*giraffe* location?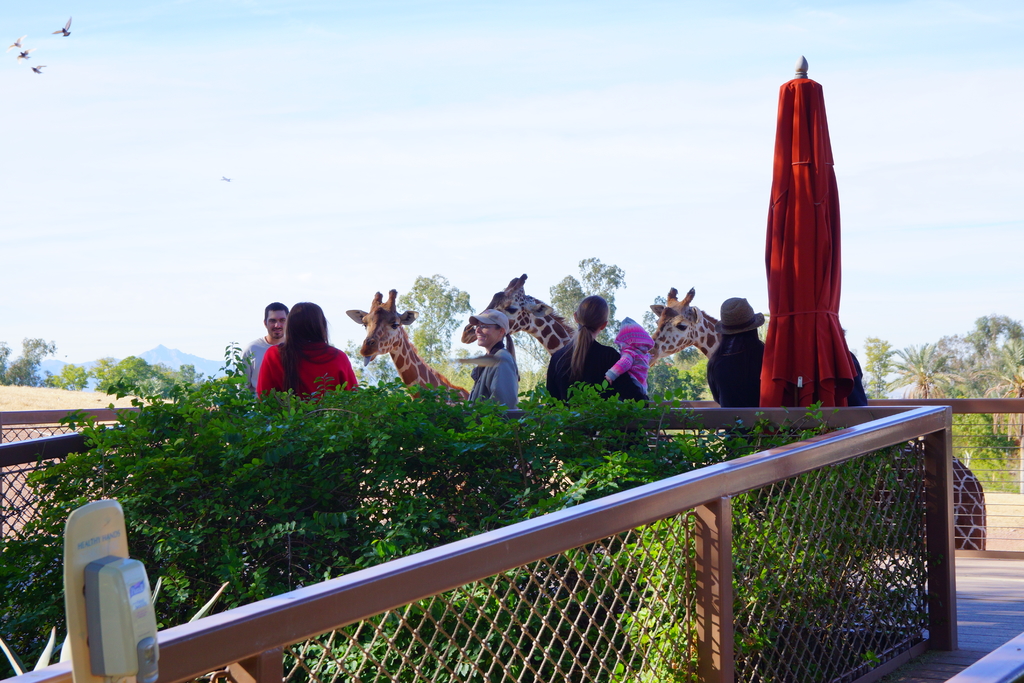
box=[648, 287, 720, 365]
